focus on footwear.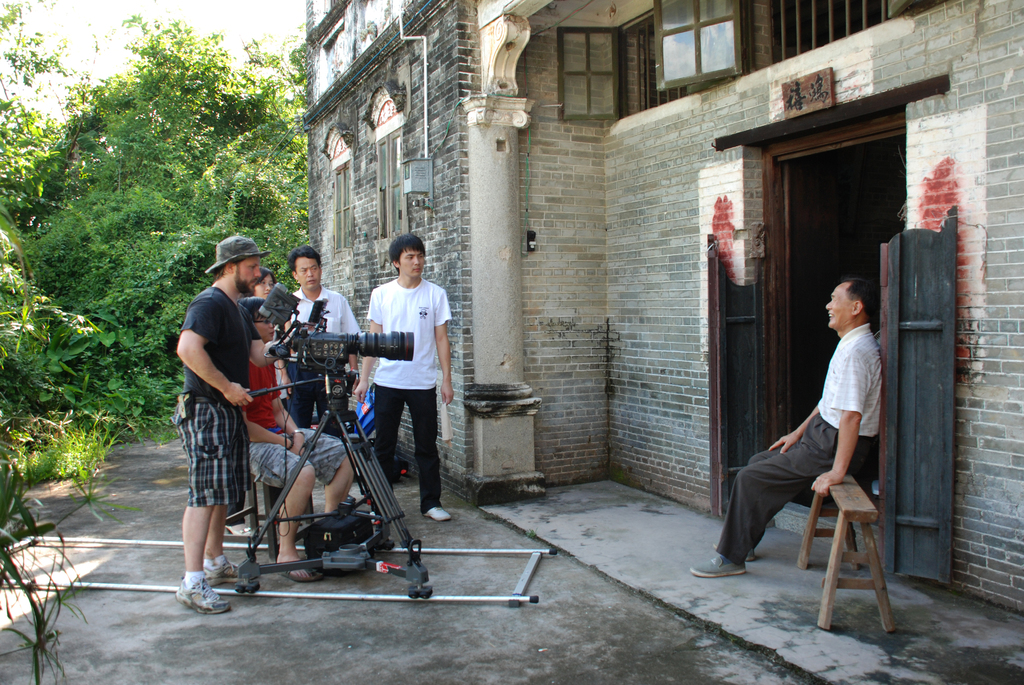
Focused at [x1=686, y1=555, x2=746, y2=581].
